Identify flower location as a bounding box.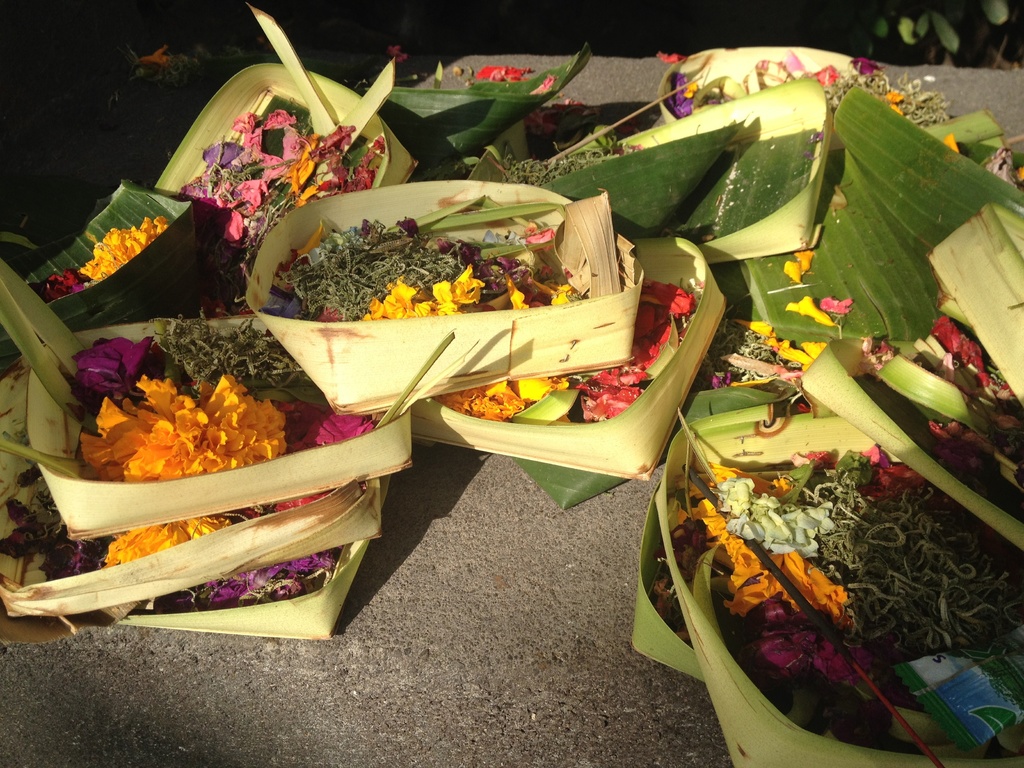
<bbox>56, 335, 138, 413</bbox>.
